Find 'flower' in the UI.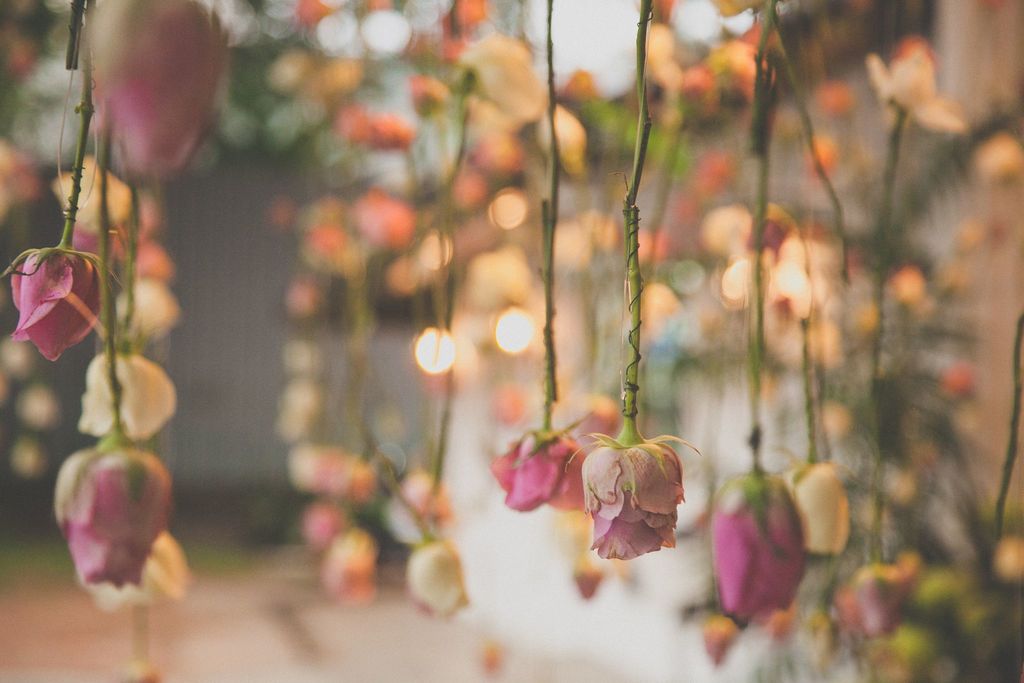
UI element at 582 422 701 580.
